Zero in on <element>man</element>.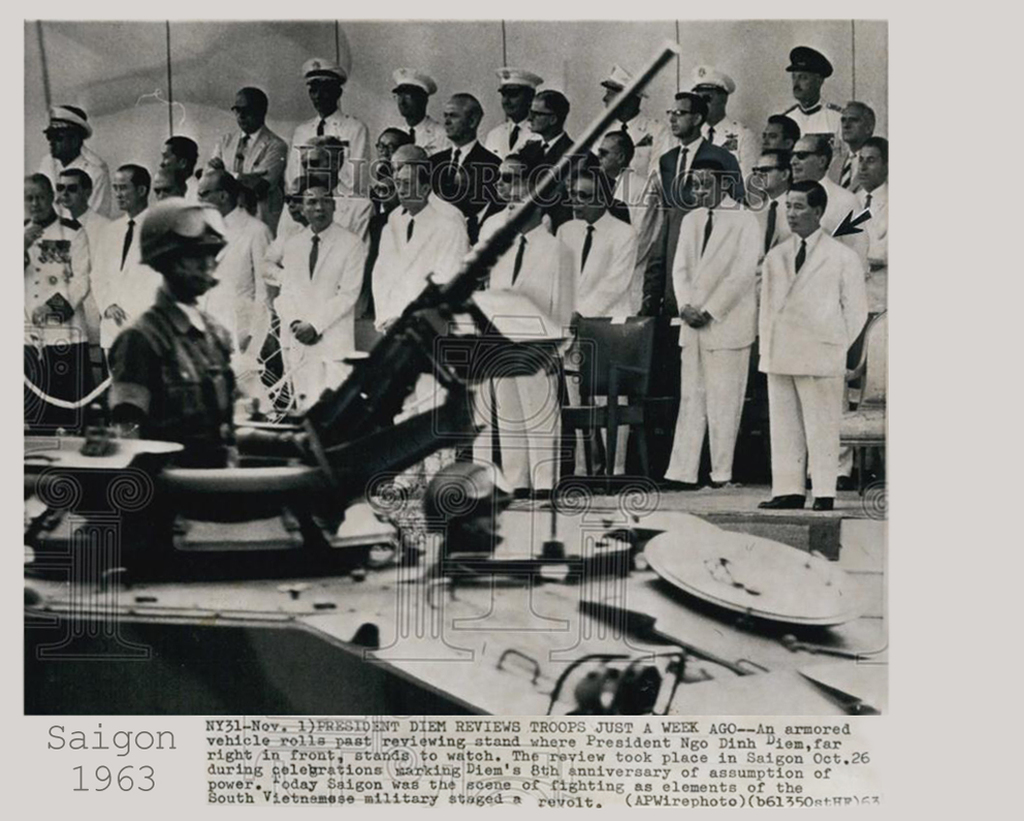
Zeroed in: [x1=657, y1=159, x2=754, y2=485].
